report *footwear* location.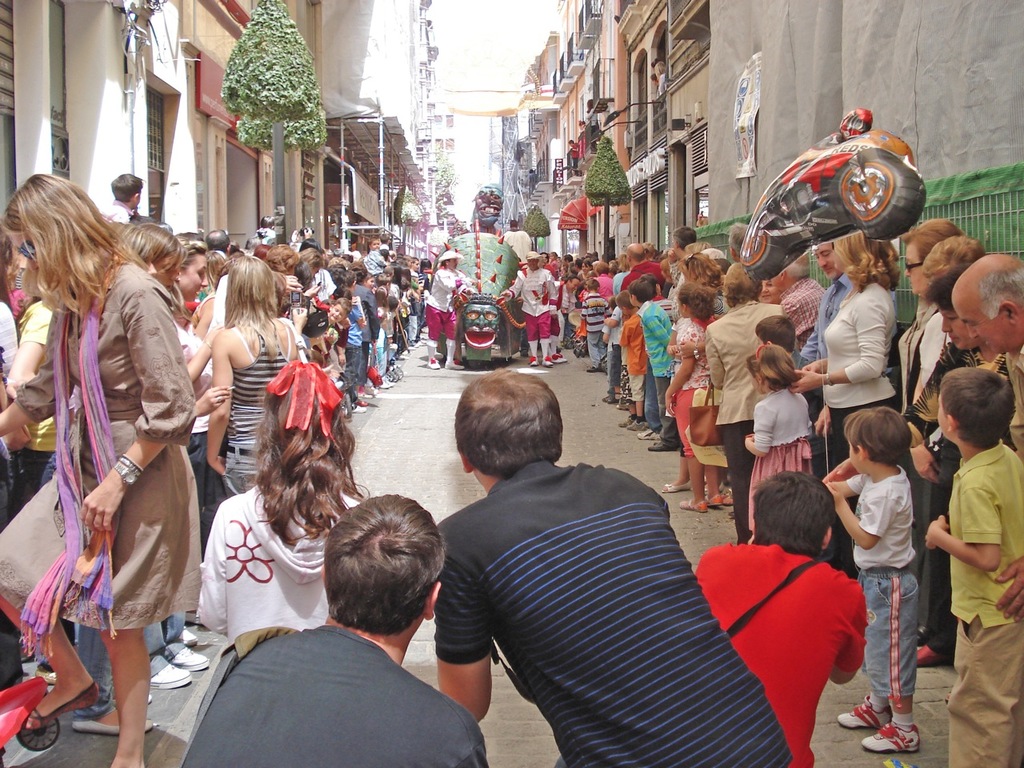
Report: [left=835, top=696, right=894, bottom=726].
